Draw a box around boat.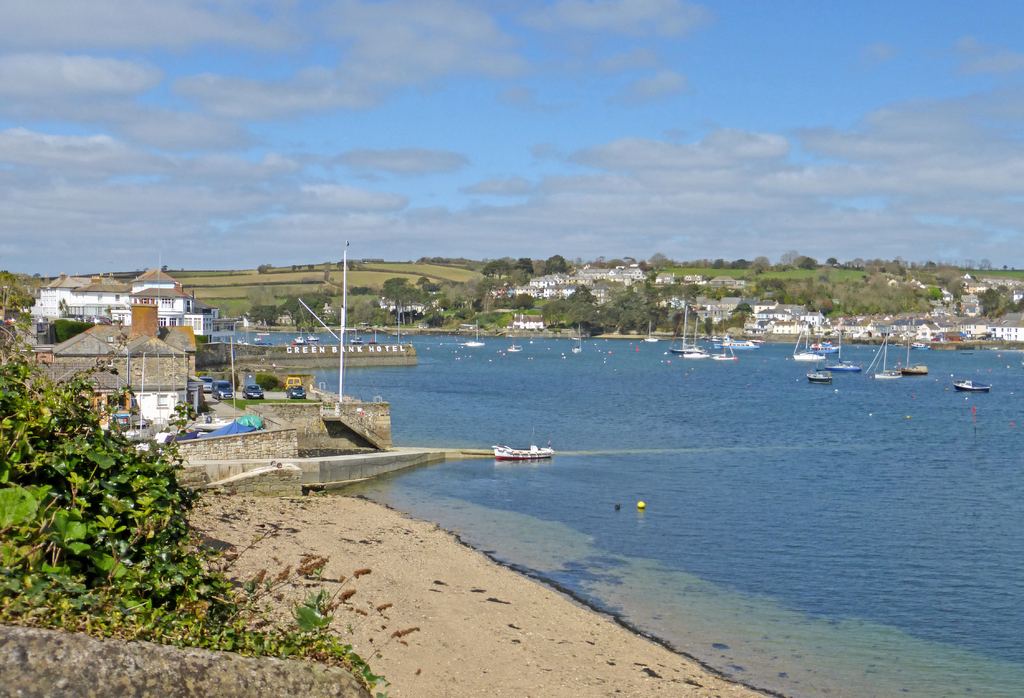
locate(299, 300, 316, 342).
